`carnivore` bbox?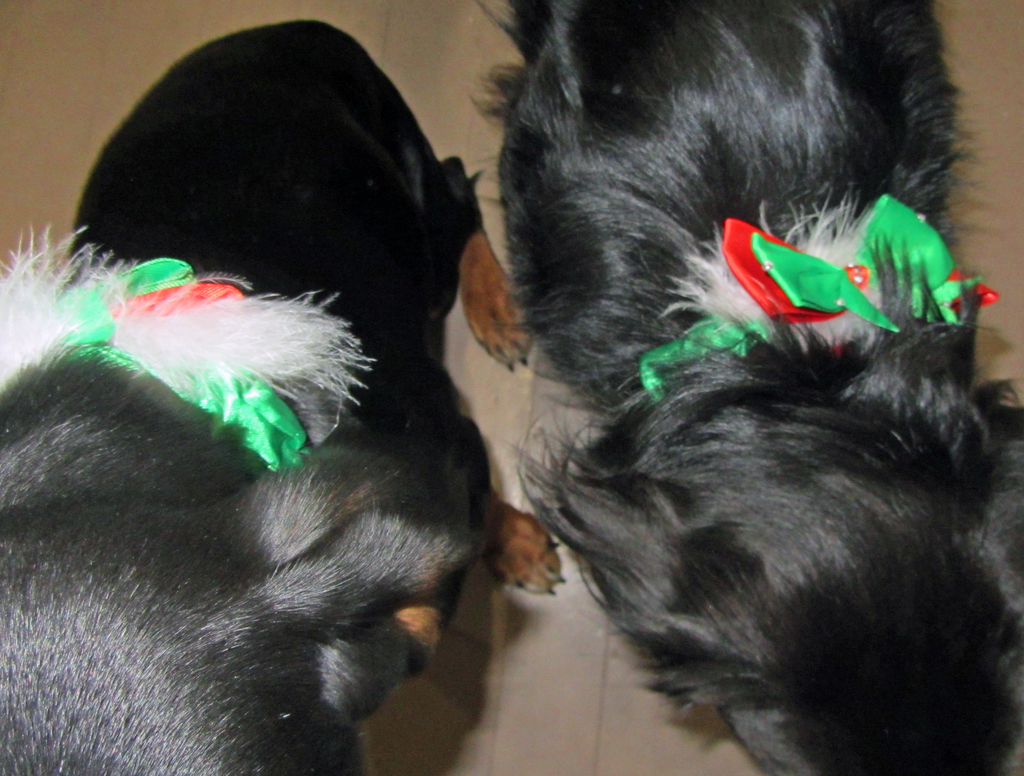
0 61 547 775
